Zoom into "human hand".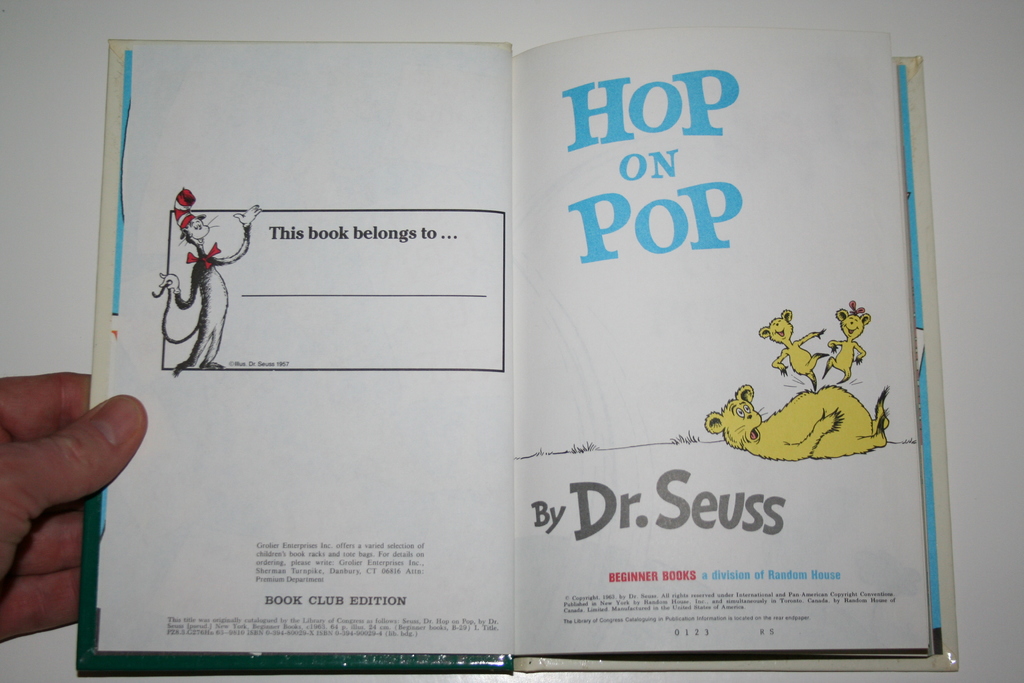
Zoom target: {"left": 0, "top": 377, "right": 163, "bottom": 547}.
